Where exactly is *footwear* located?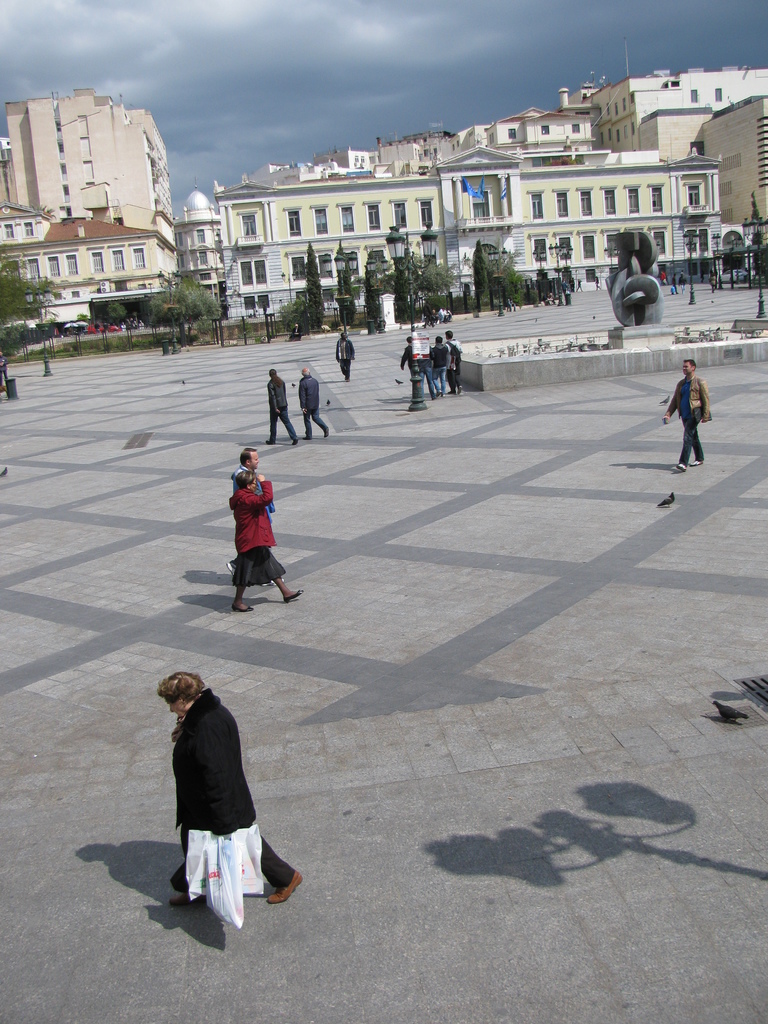
Its bounding box is select_region(282, 588, 301, 607).
